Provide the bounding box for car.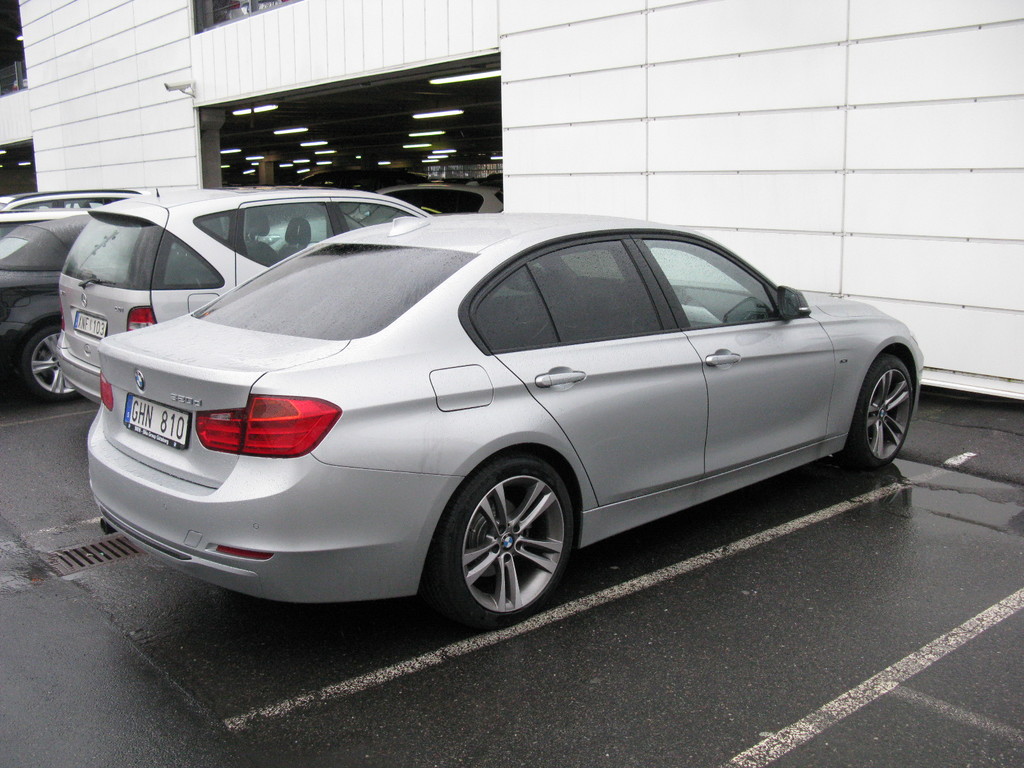
region(0, 190, 144, 207).
